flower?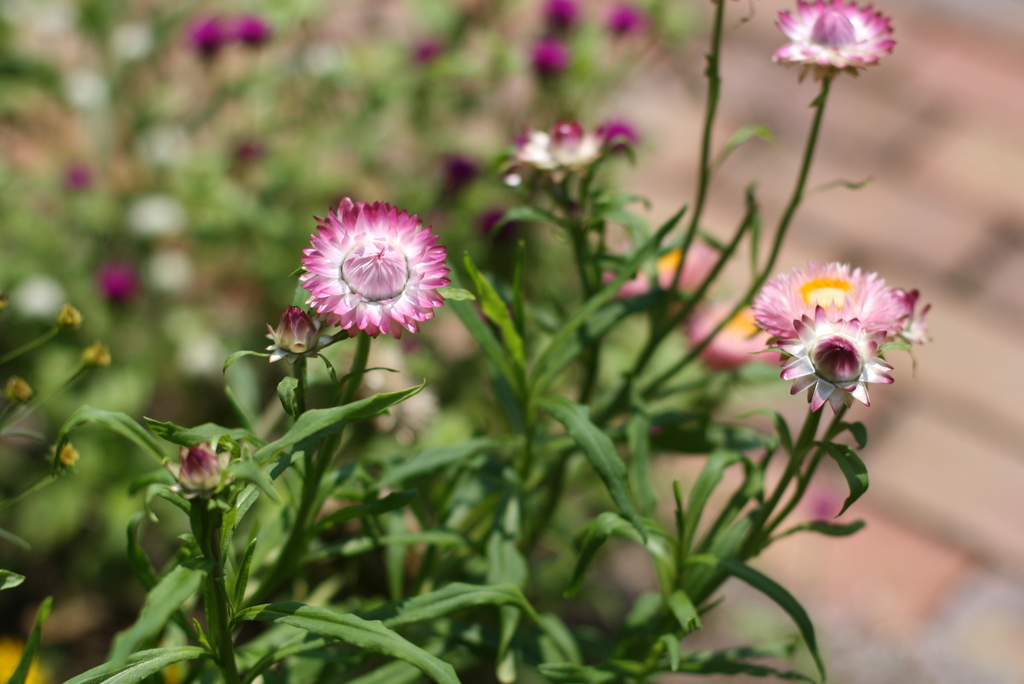
[left=771, top=0, right=892, bottom=90]
